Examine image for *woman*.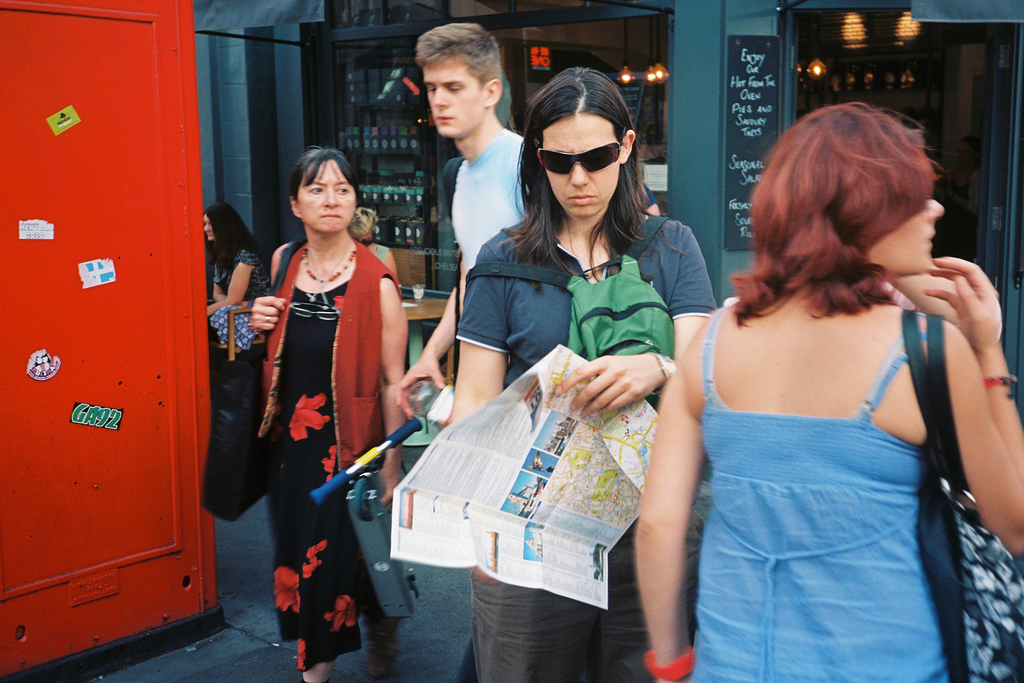
Examination result: [442,65,715,682].
